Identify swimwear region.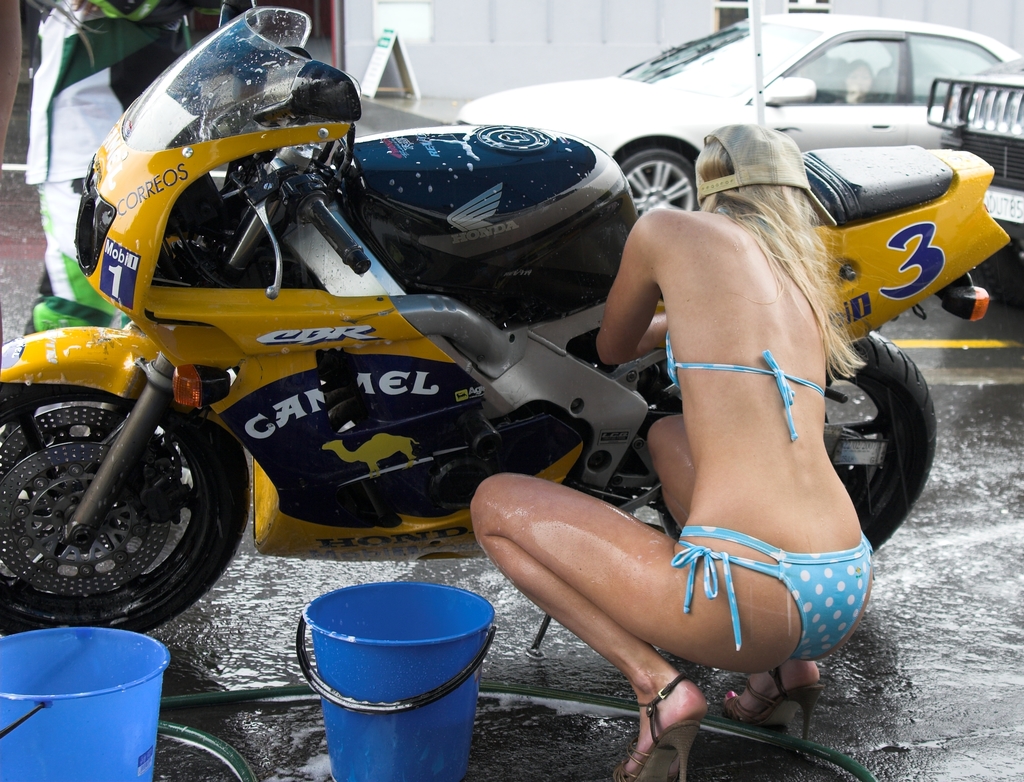
Region: <bbox>660, 329, 829, 443</bbox>.
